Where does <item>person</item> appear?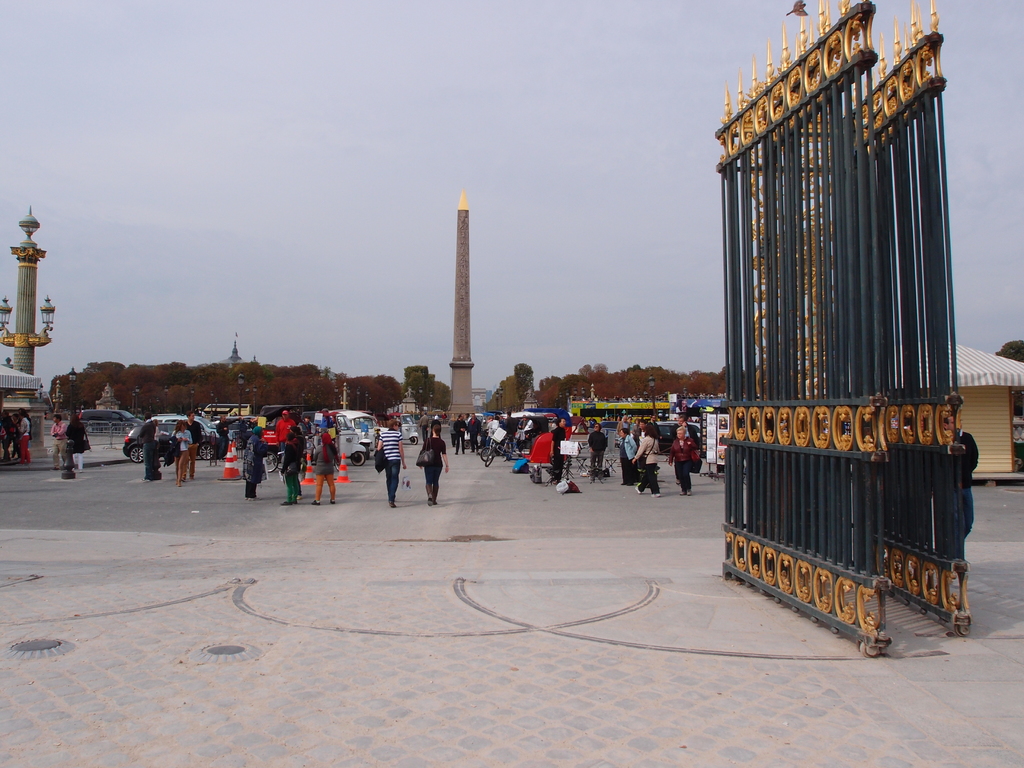
Appears at [137,419,168,490].
